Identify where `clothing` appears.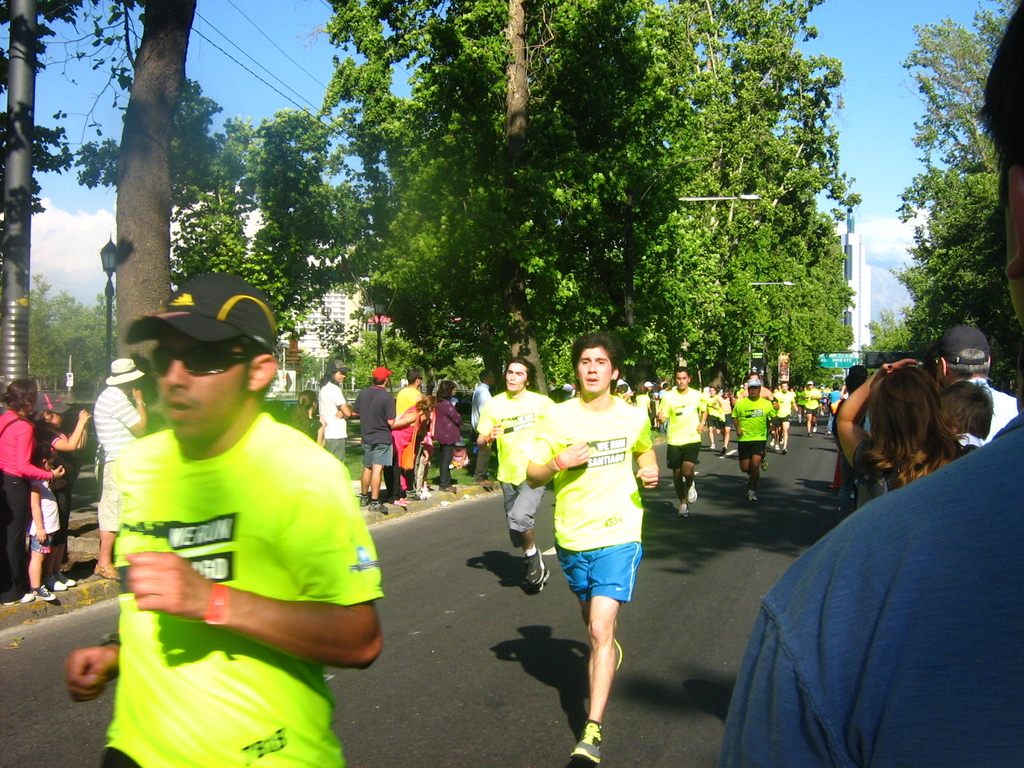
Appears at detection(468, 390, 554, 539).
